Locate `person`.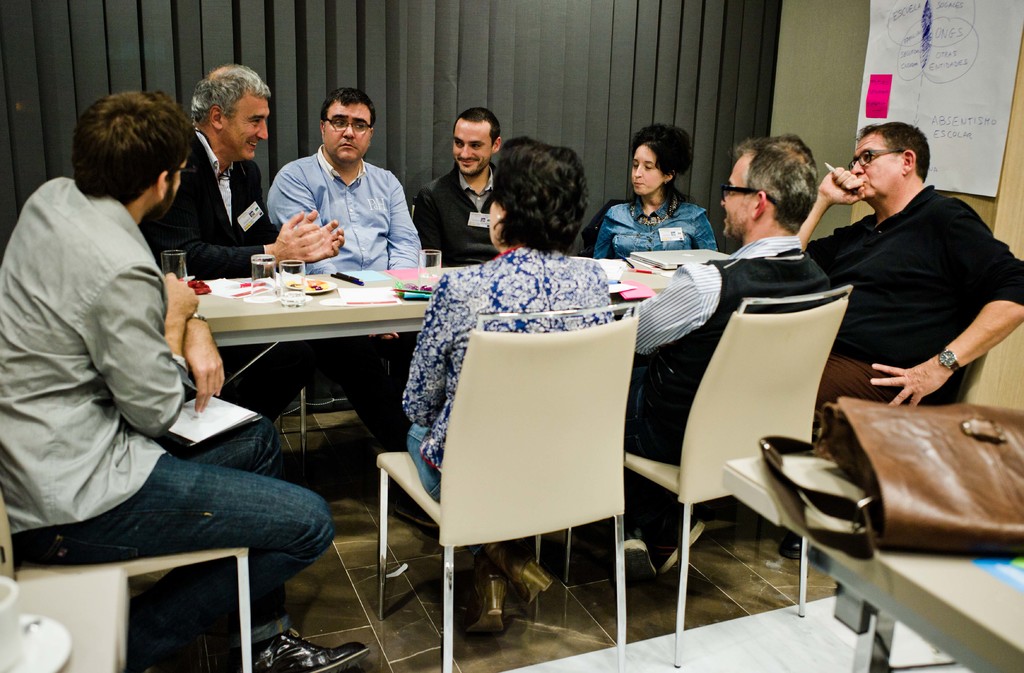
Bounding box: locate(626, 136, 831, 583).
